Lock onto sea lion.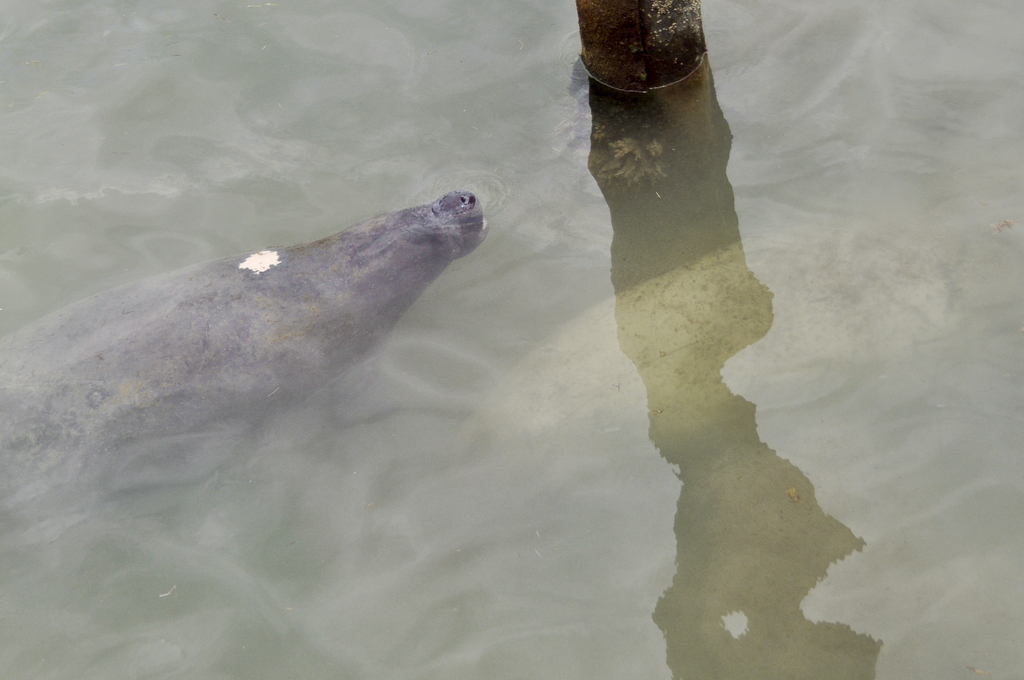
Locked: [left=0, top=191, right=486, bottom=480].
